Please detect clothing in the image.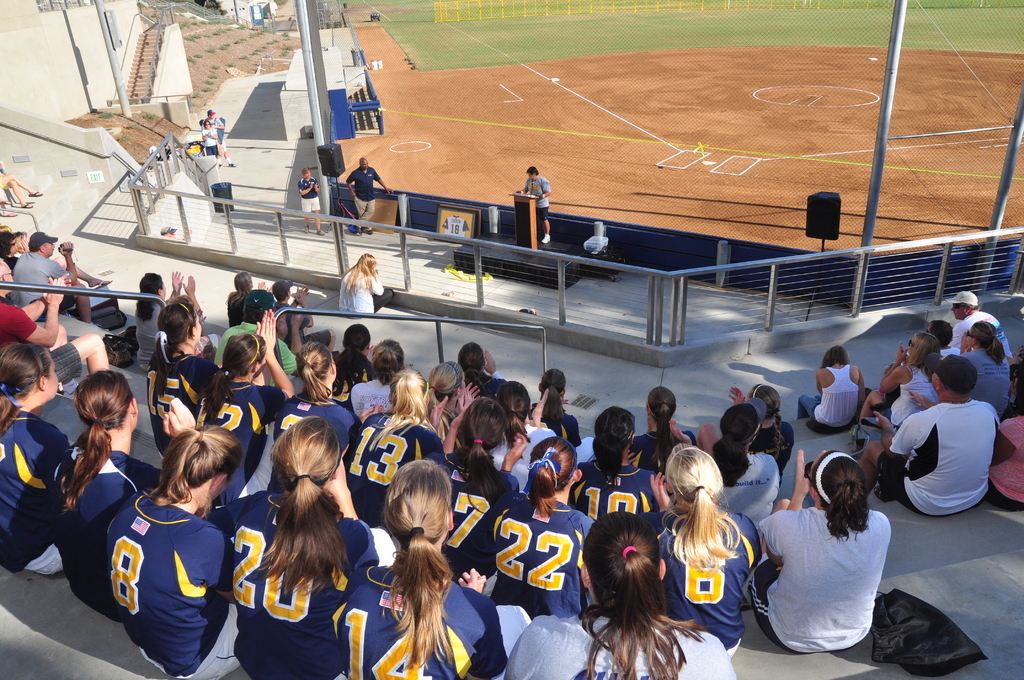
(1,289,118,369).
